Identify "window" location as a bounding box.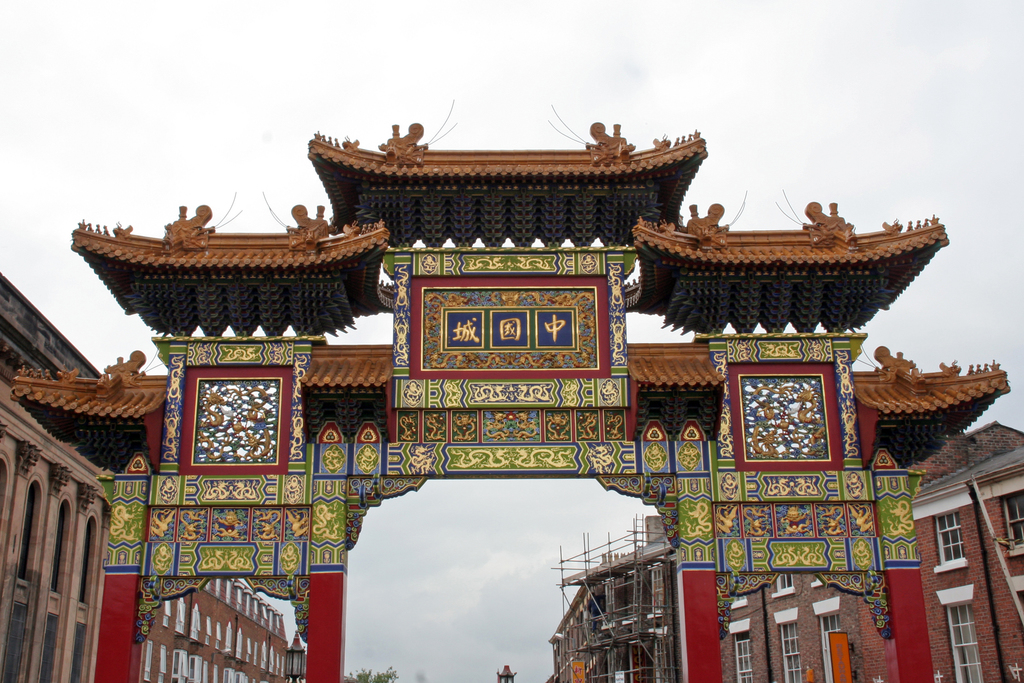
l=81, t=511, r=97, b=610.
